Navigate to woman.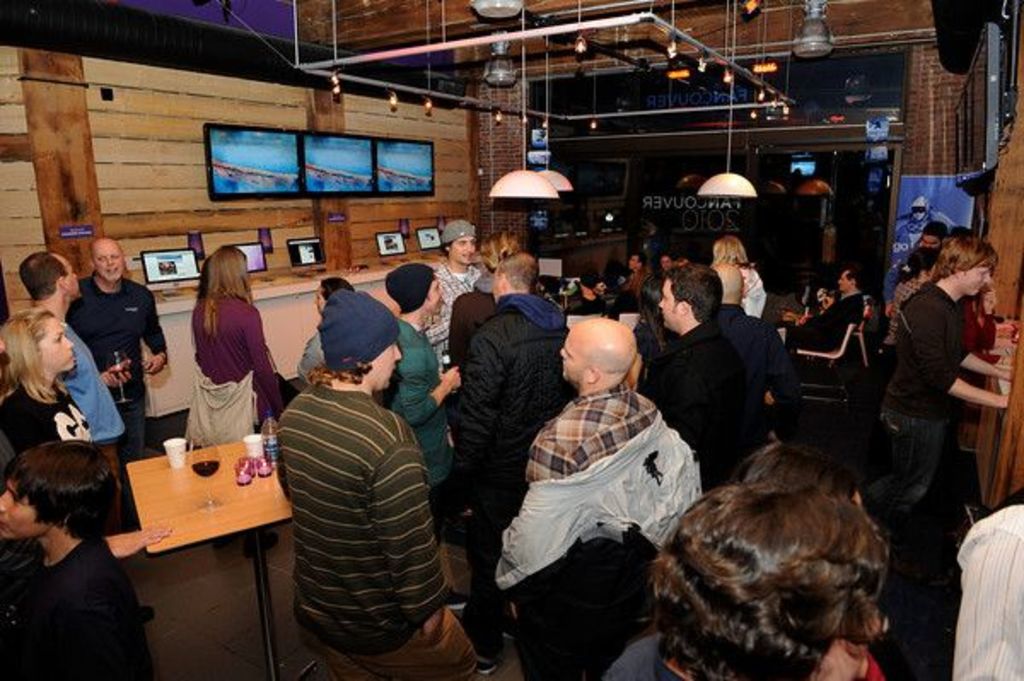
Navigation target: [x1=171, y1=244, x2=265, y2=463].
